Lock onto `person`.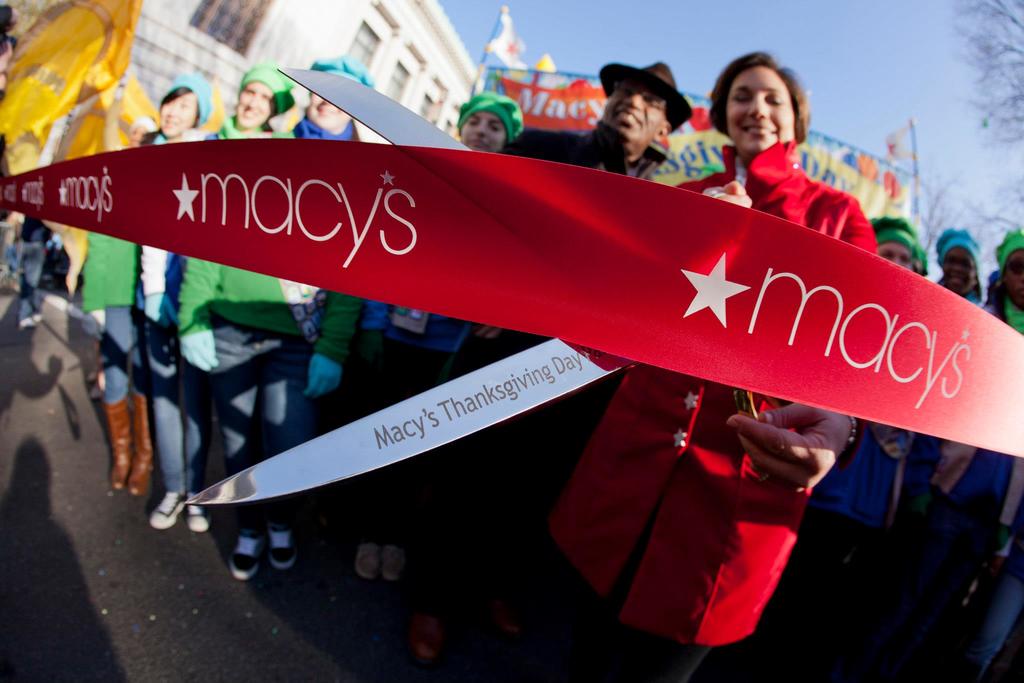
Locked: [x1=138, y1=63, x2=297, y2=533].
